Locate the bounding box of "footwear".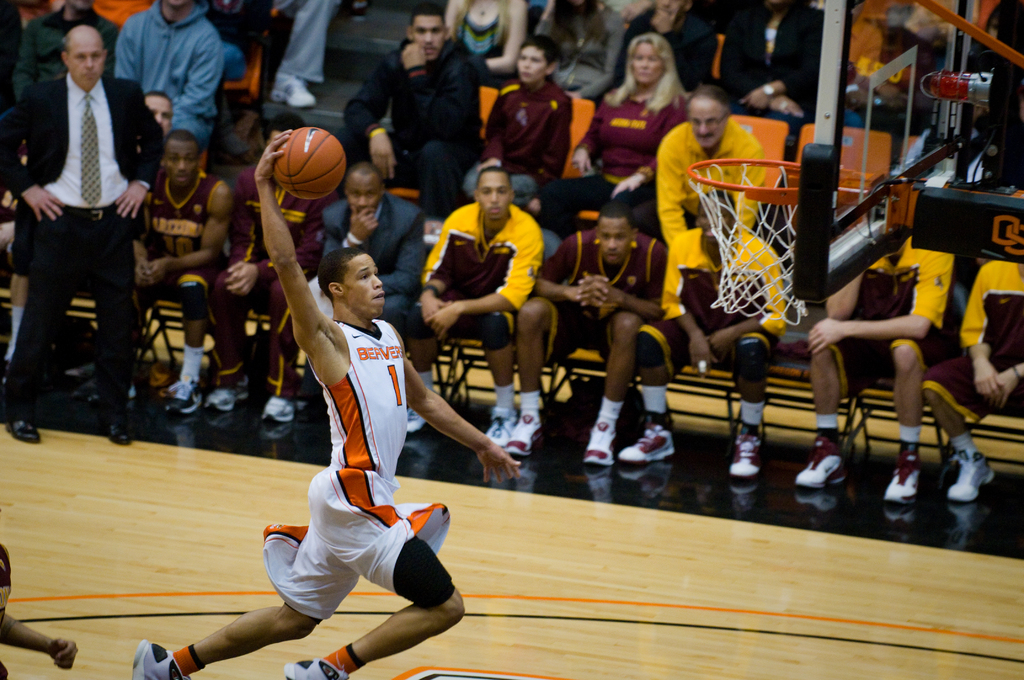
Bounding box: bbox=[3, 416, 42, 445].
